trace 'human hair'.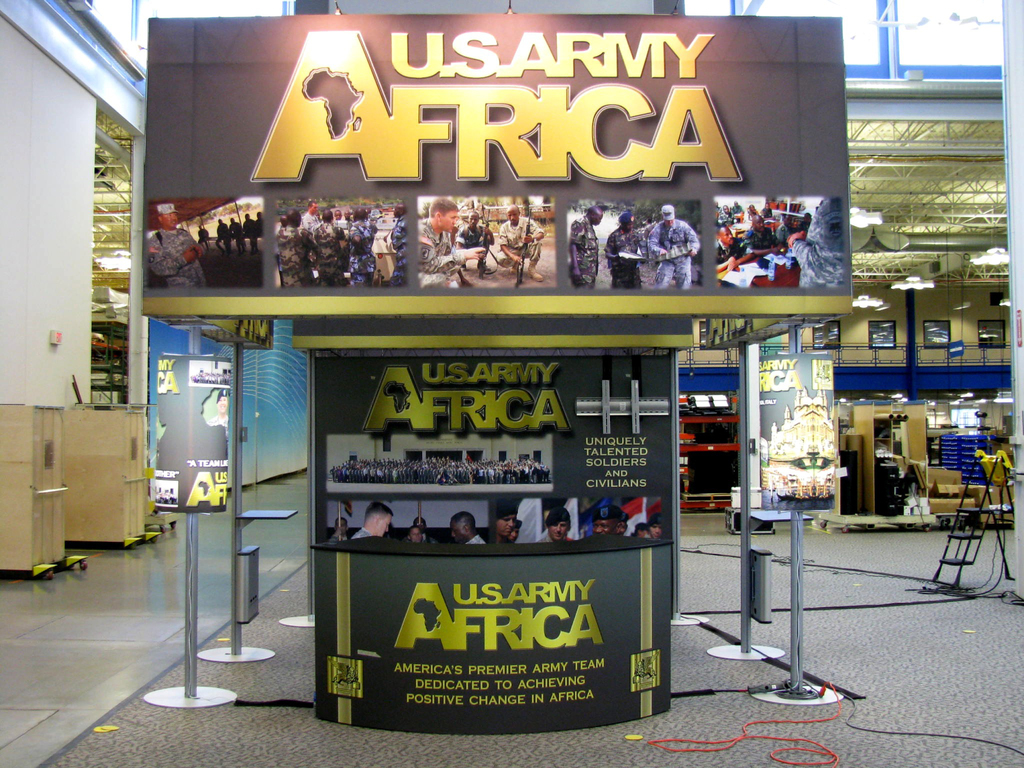
Traced to [x1=413, y1=516, x2=426, y2=526].
